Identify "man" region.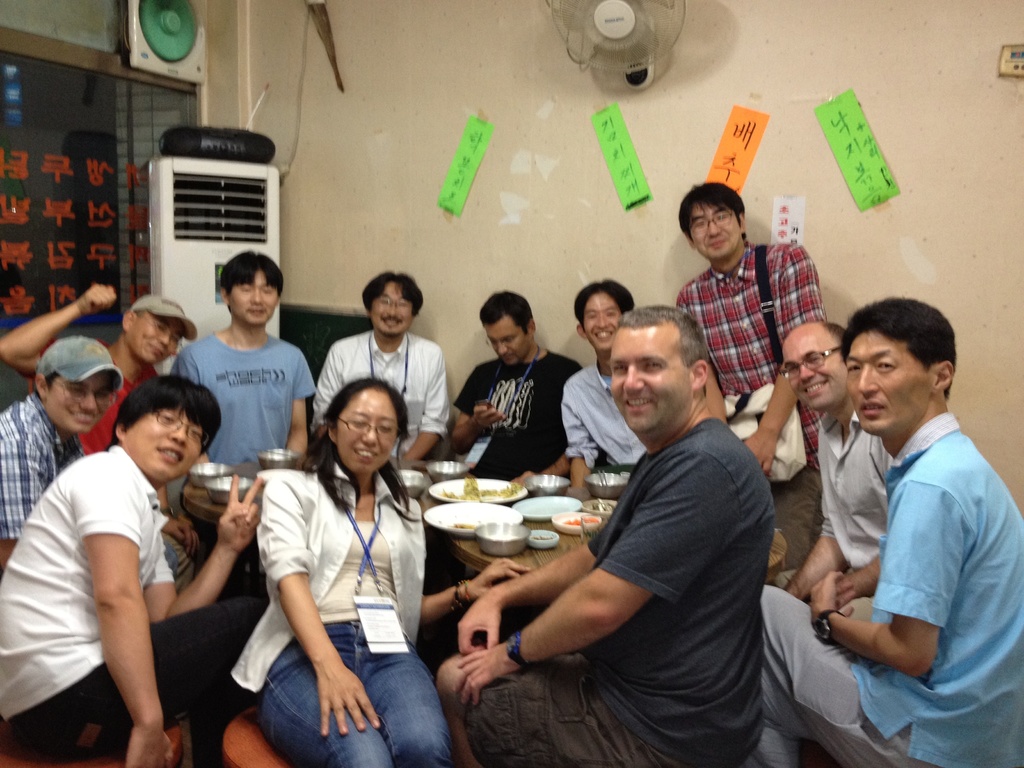
Region: 170/252/316/547.
